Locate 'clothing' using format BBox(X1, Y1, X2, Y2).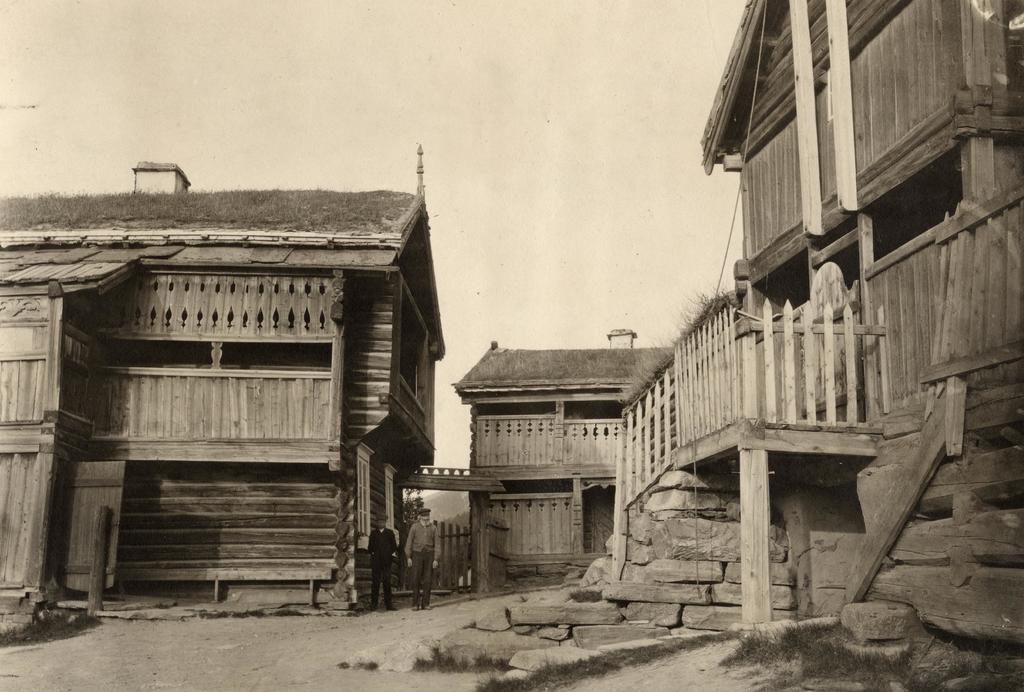
BBox(406, 518, 440, 606).
